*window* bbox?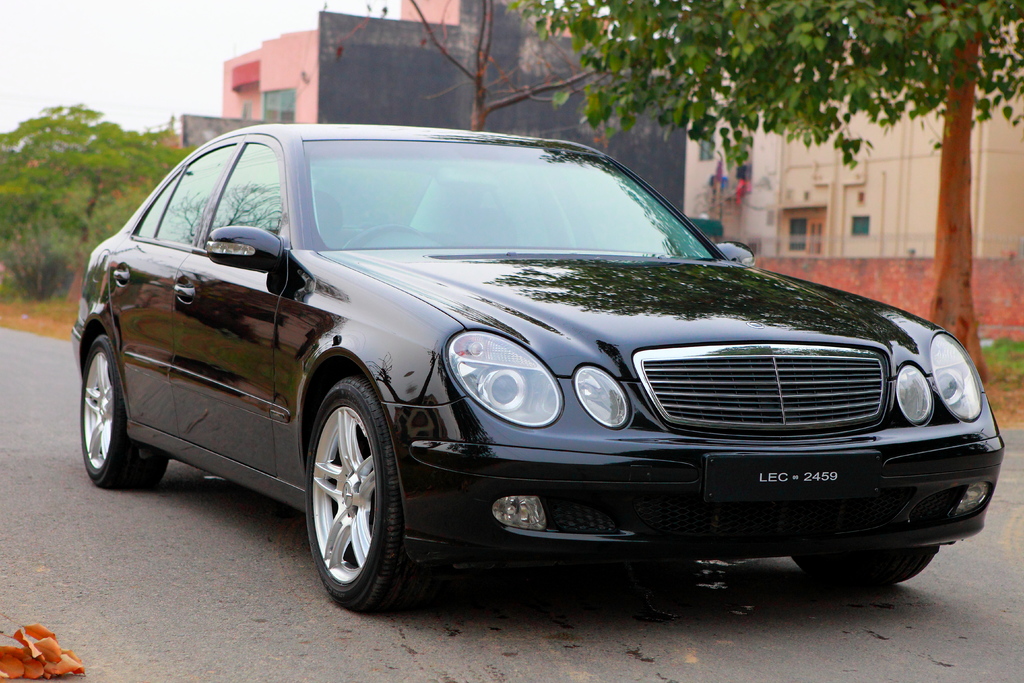
Rect(264, 83, 295, 122)
